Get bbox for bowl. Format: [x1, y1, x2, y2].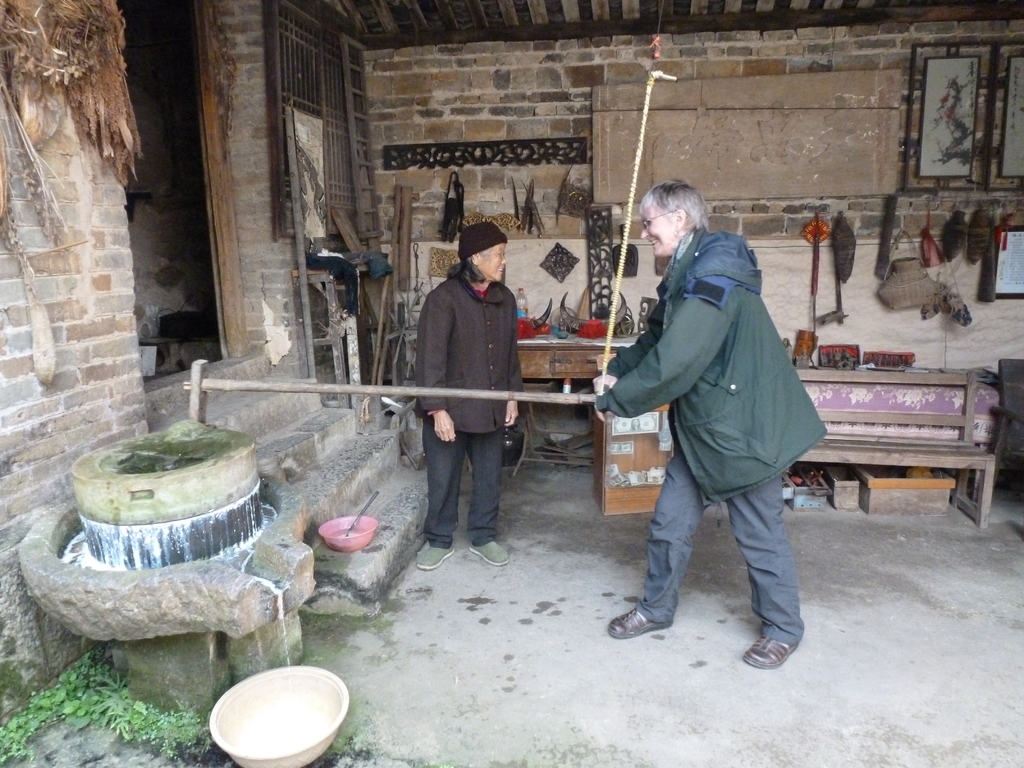
[318, 517, 376, 554].
